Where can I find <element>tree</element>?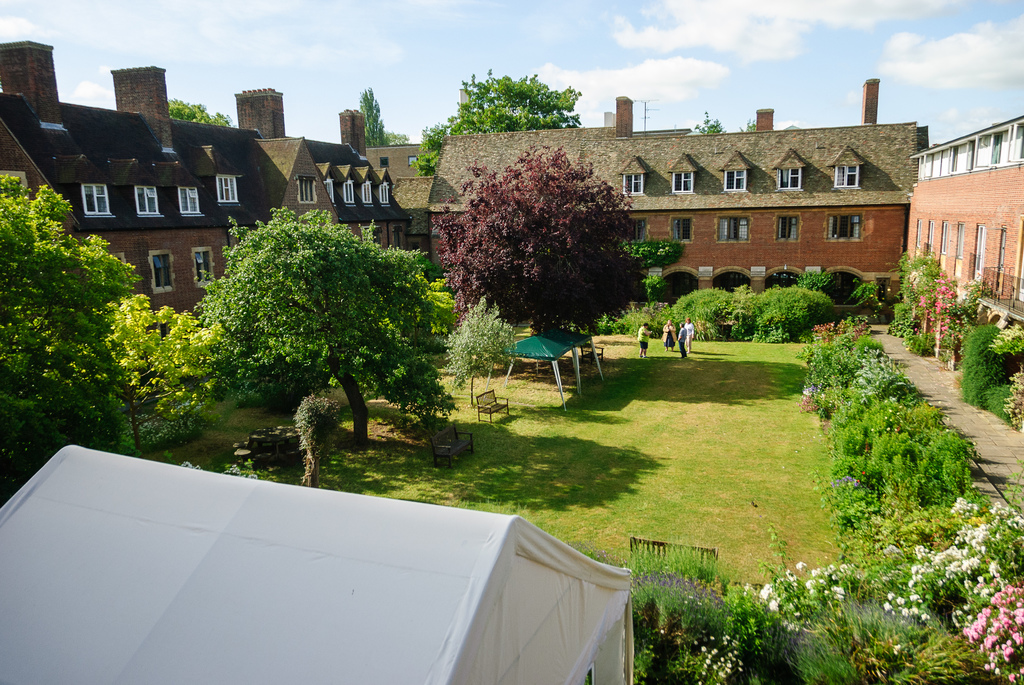
You can find it at detection(358, 91, 388, 149).
